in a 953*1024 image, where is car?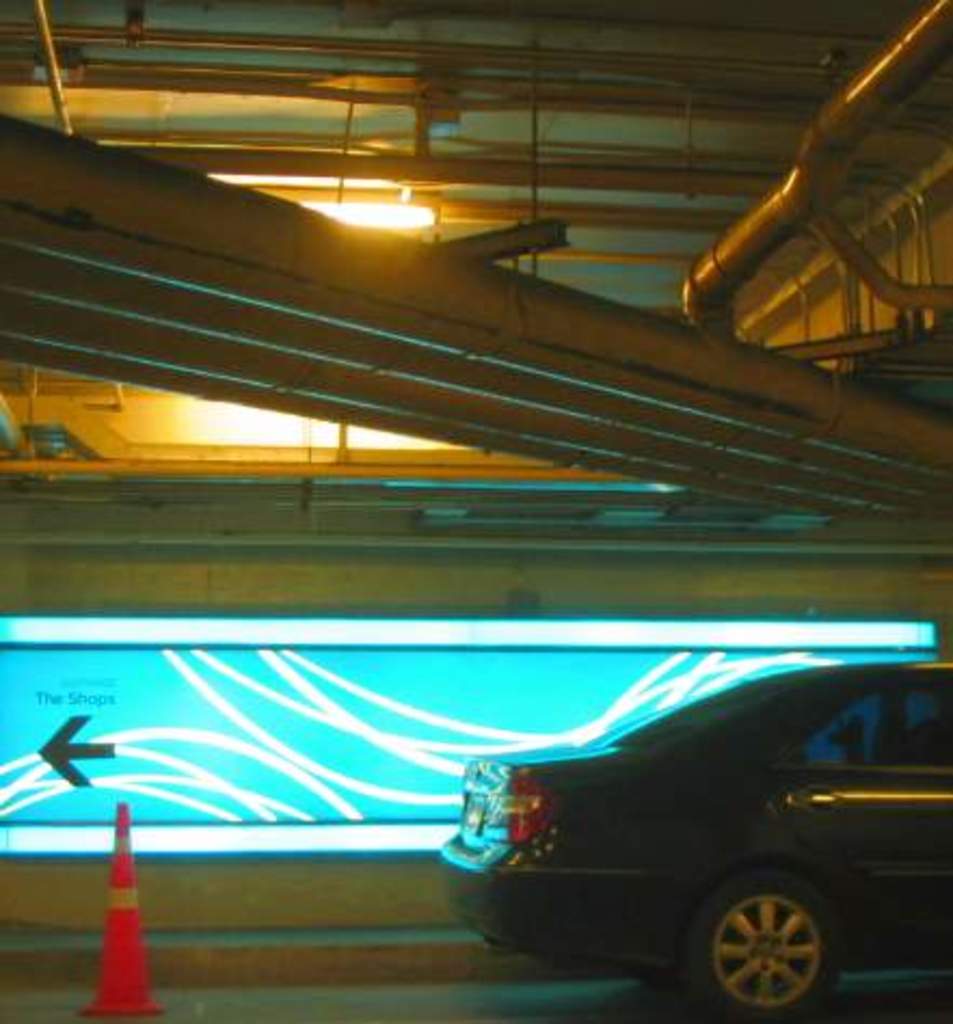
{"x1": 441, "y1": 652, "x2": 951, "y2": 1022}.
